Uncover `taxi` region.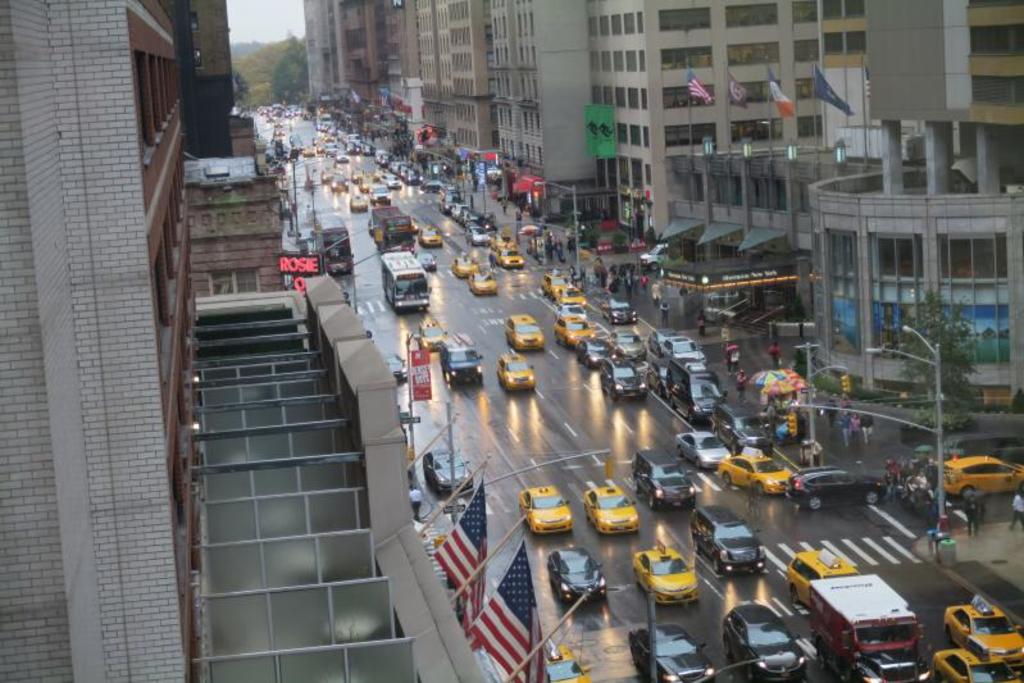
Uncovered: {"left": 550, "top": 281, "right": 587, "bottom": 314}.
